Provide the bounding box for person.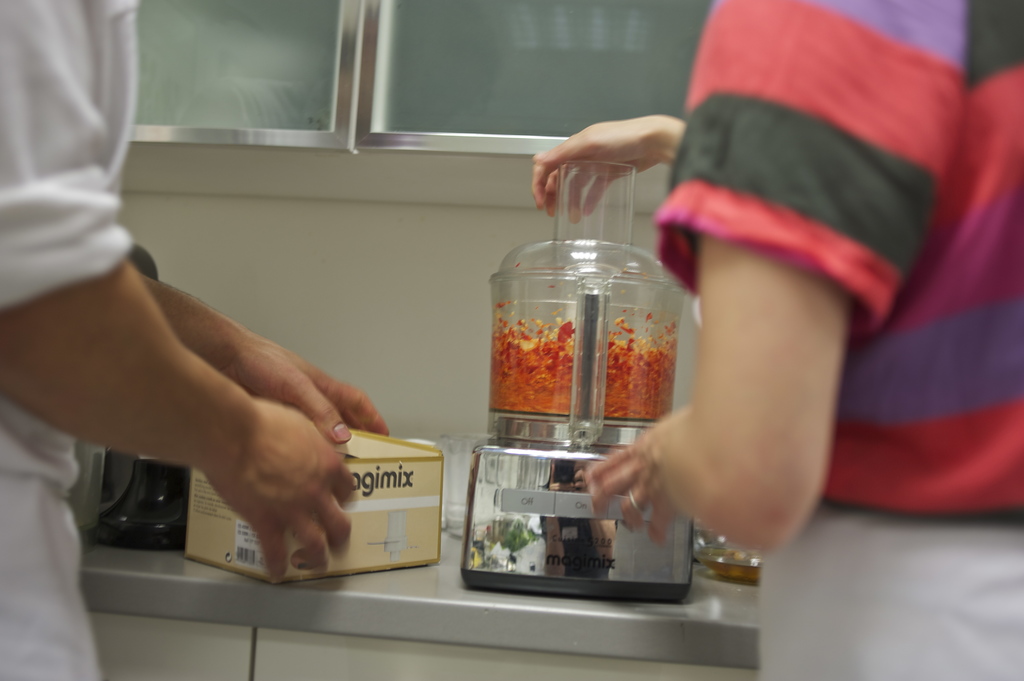
<bbox>528, 2, 1023, 680</bbox>.
